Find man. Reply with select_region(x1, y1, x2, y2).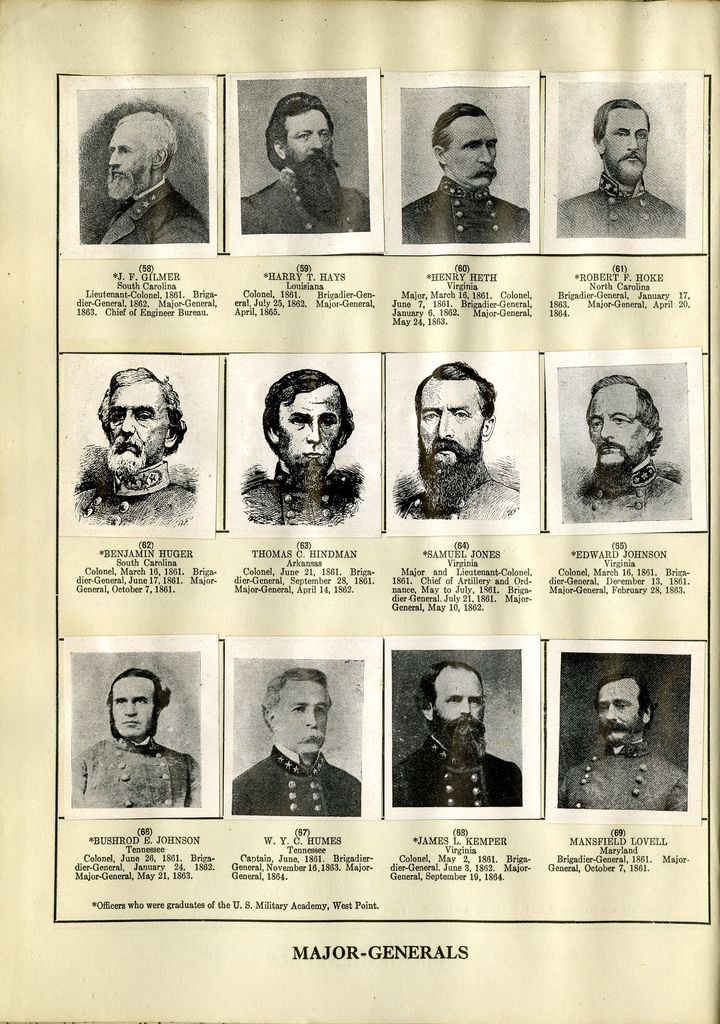
select_region(245, 355, 352, 533).
